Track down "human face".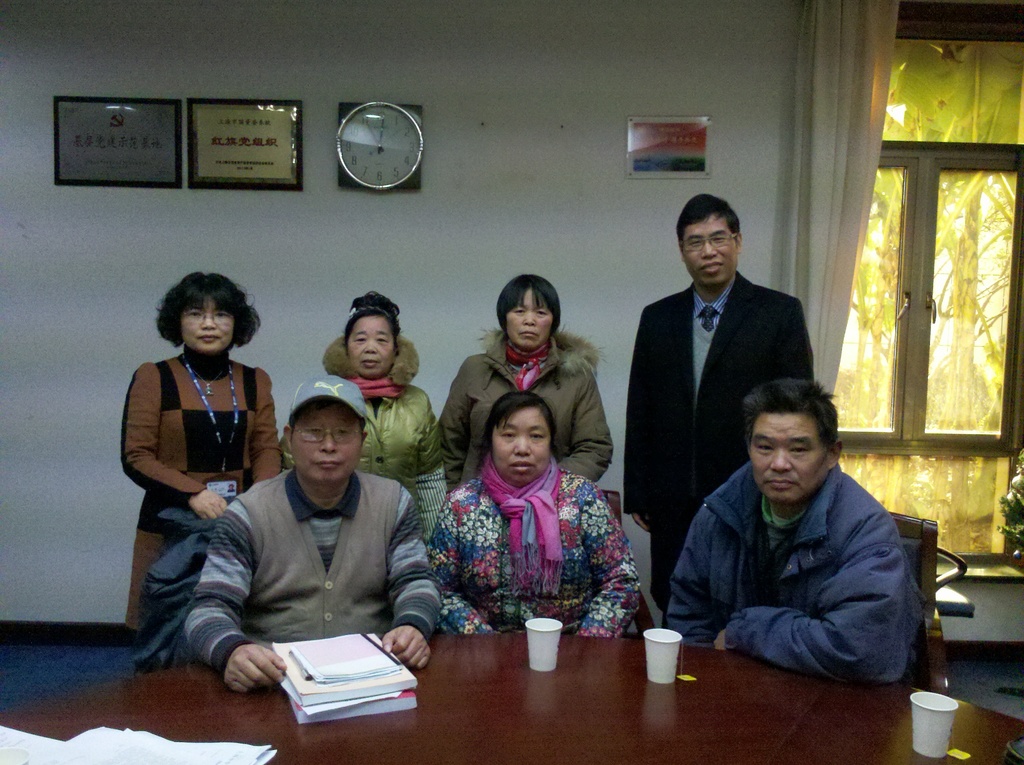
Tracked to (502, 284, 556, 348).
